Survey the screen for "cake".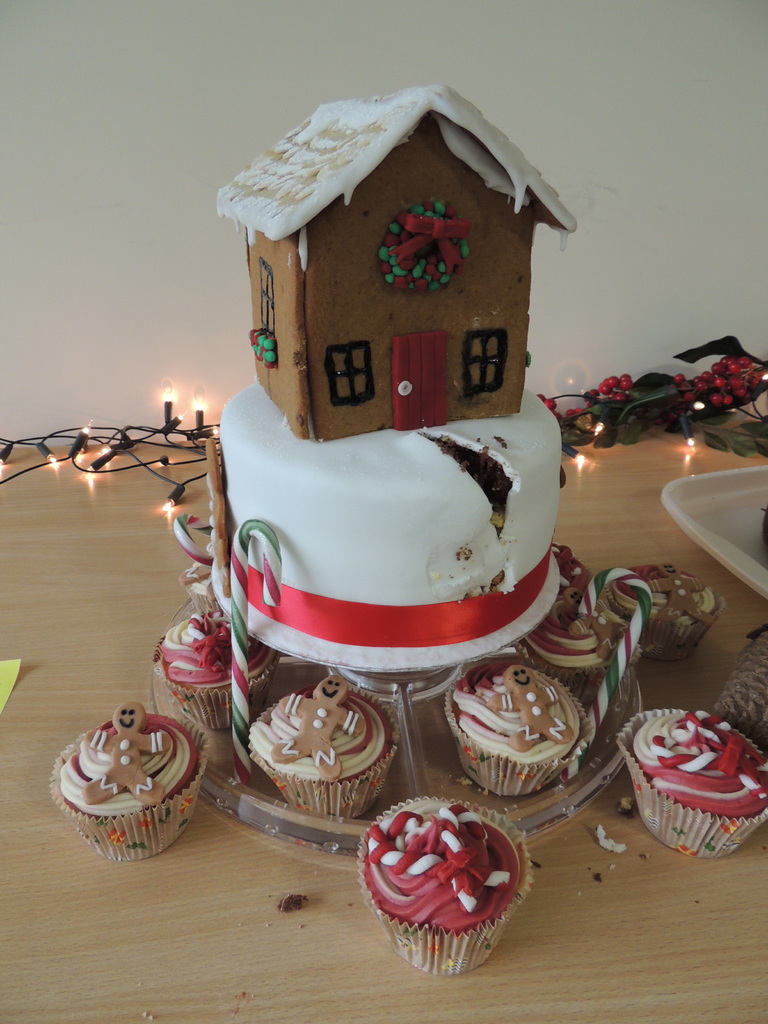
Survey found: 618, 707, 767, 858.
